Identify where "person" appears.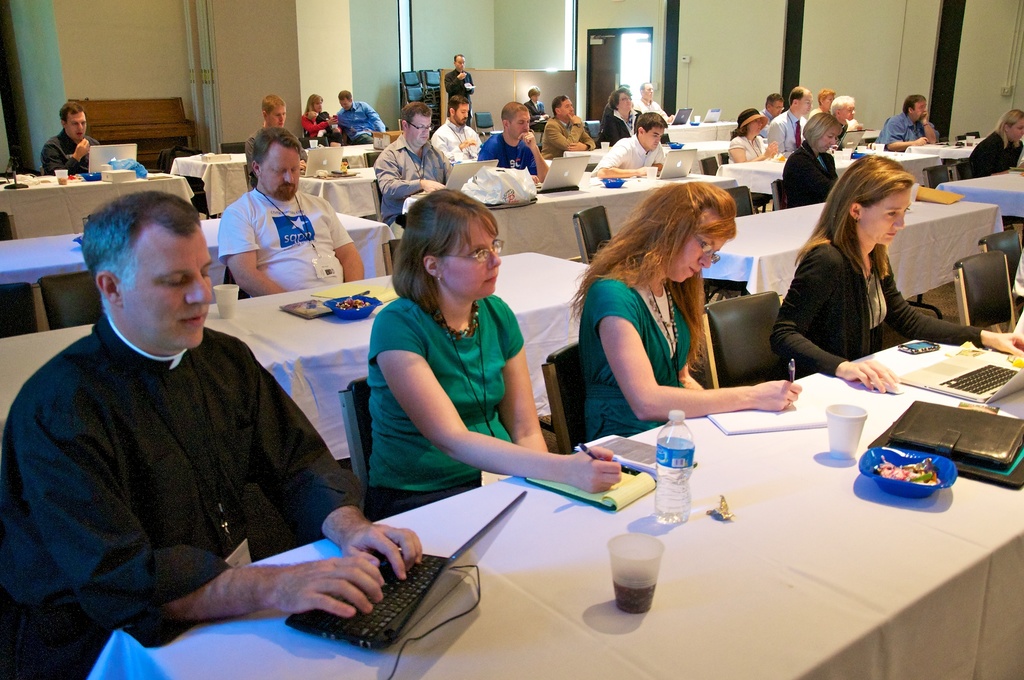
Appears at 442/56/476/123.
